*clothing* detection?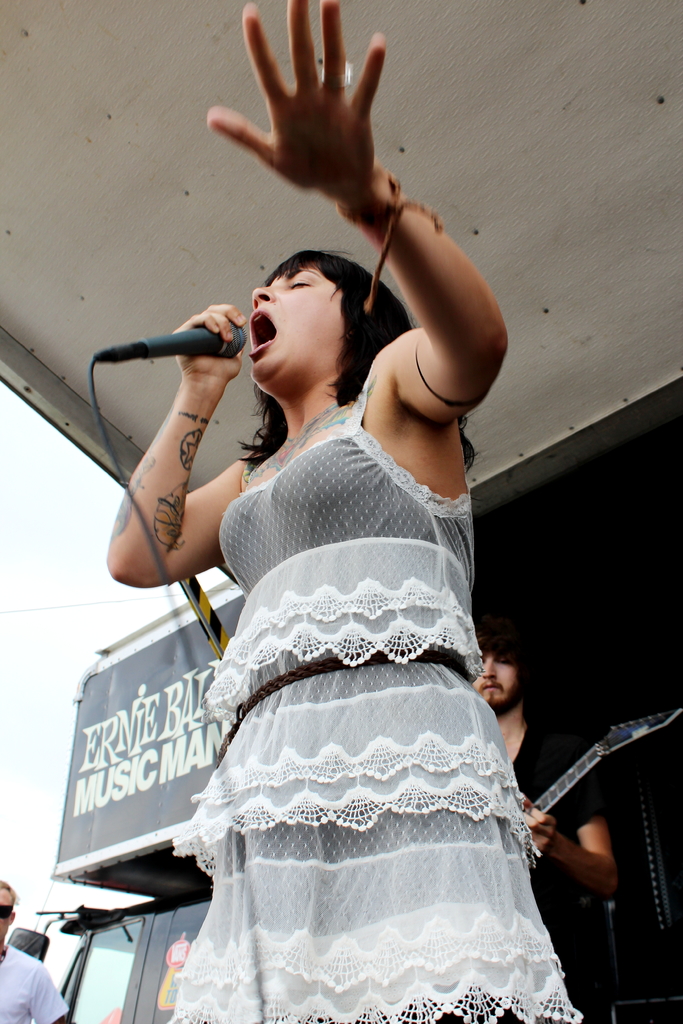
0, 942, 70, 1023
